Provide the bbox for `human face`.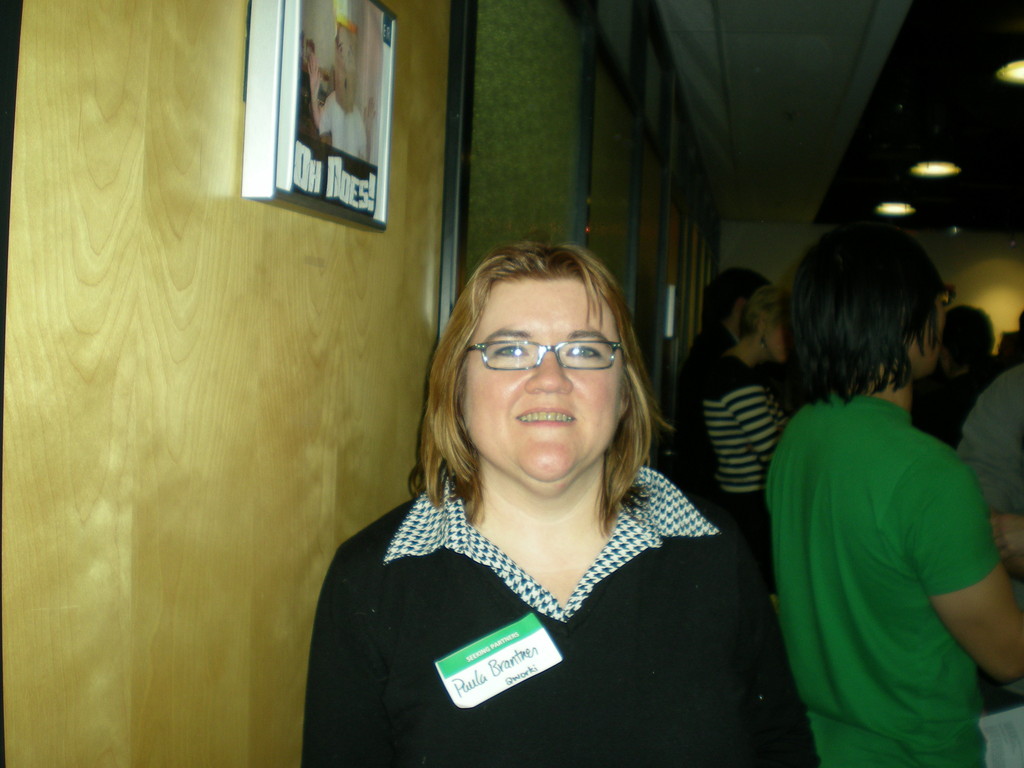
bbox=(463, 279, 621, 480).
